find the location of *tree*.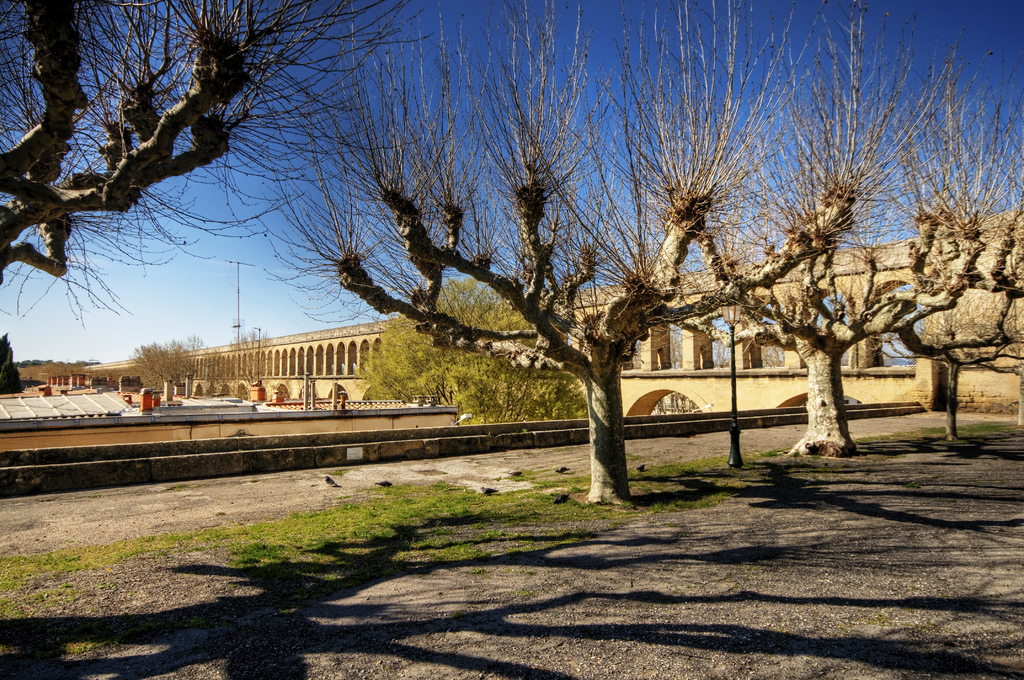
Location: 636:0:982:460.
